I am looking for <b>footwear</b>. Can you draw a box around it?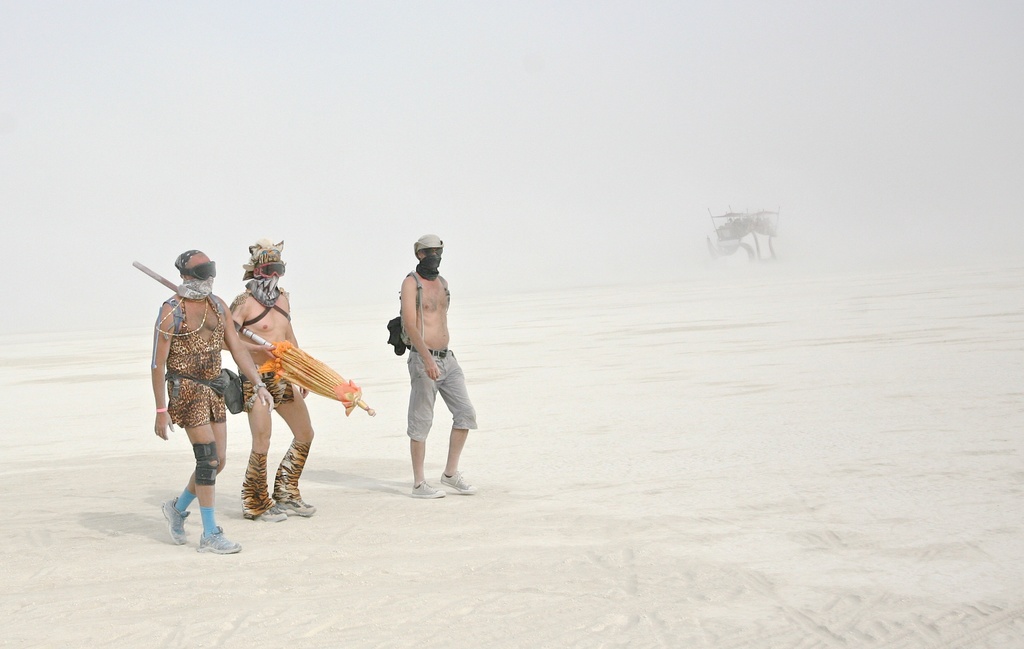
Sure, the bounding box is 197/524/241/553.
